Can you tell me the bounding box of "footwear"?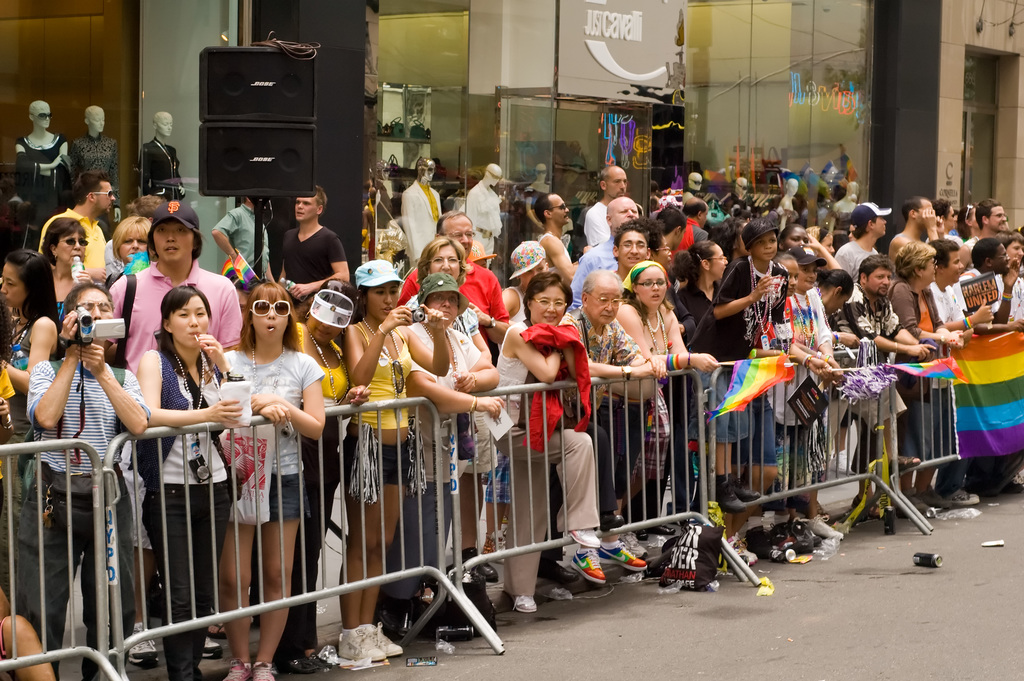
x1=316 y1=643 x2=340 y2=659.
